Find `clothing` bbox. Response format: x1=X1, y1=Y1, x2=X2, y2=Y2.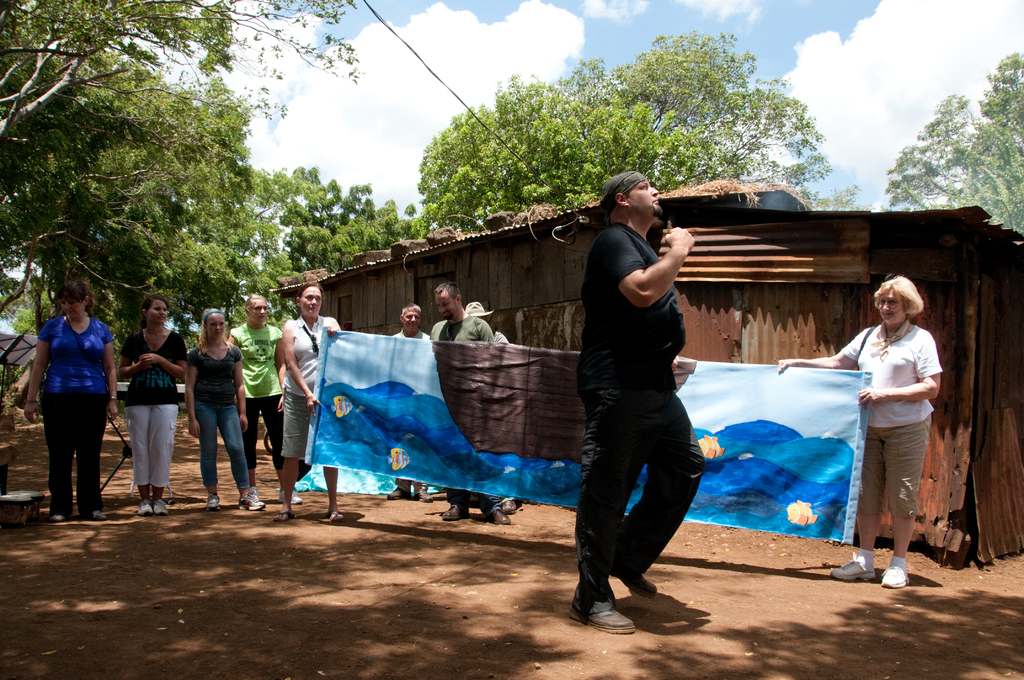
x1=572, y1=171, x2=724, y2=608.
